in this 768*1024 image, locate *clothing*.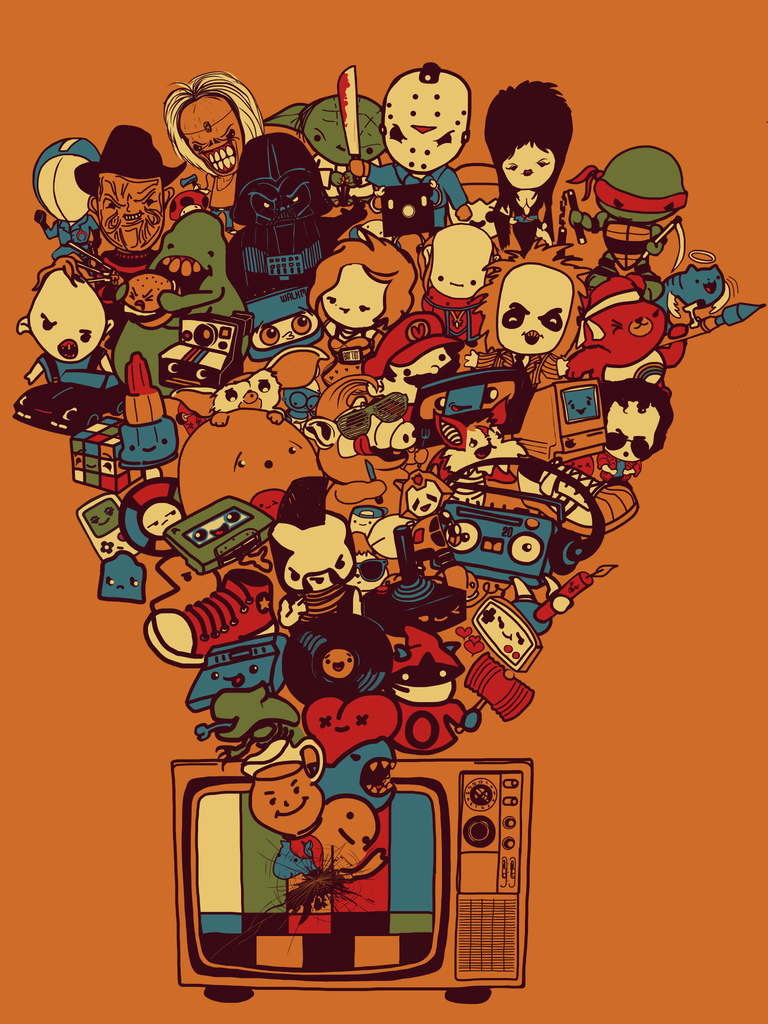
Bounding box: bbox=(113, 194, 262, 337).
